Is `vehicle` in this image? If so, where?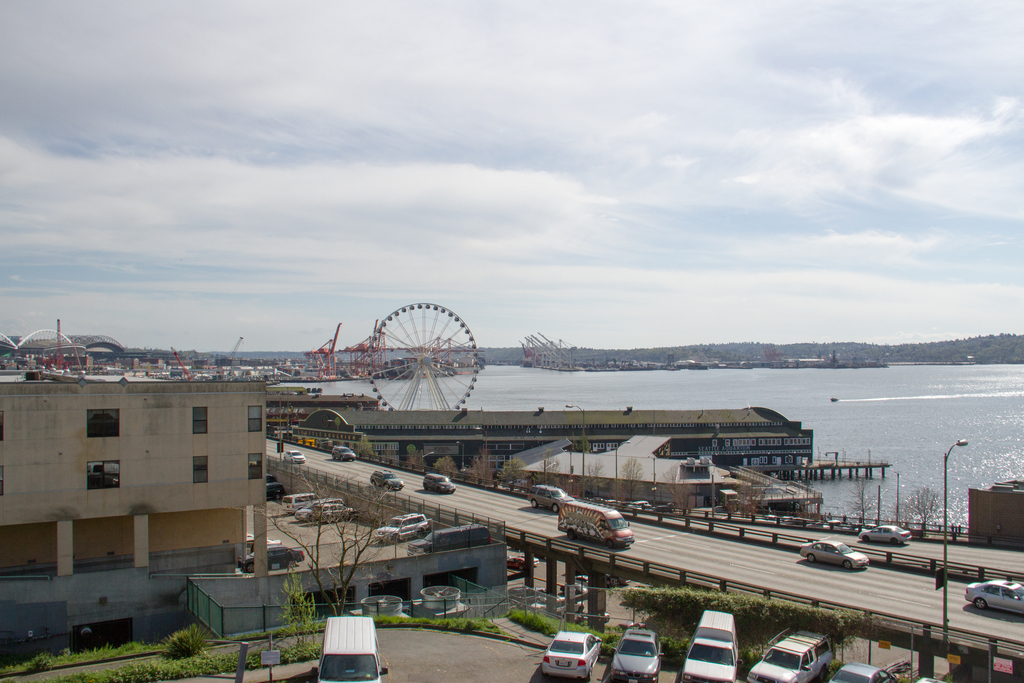
Yes, at (left=541, top=632, right=602, bottom=682).
